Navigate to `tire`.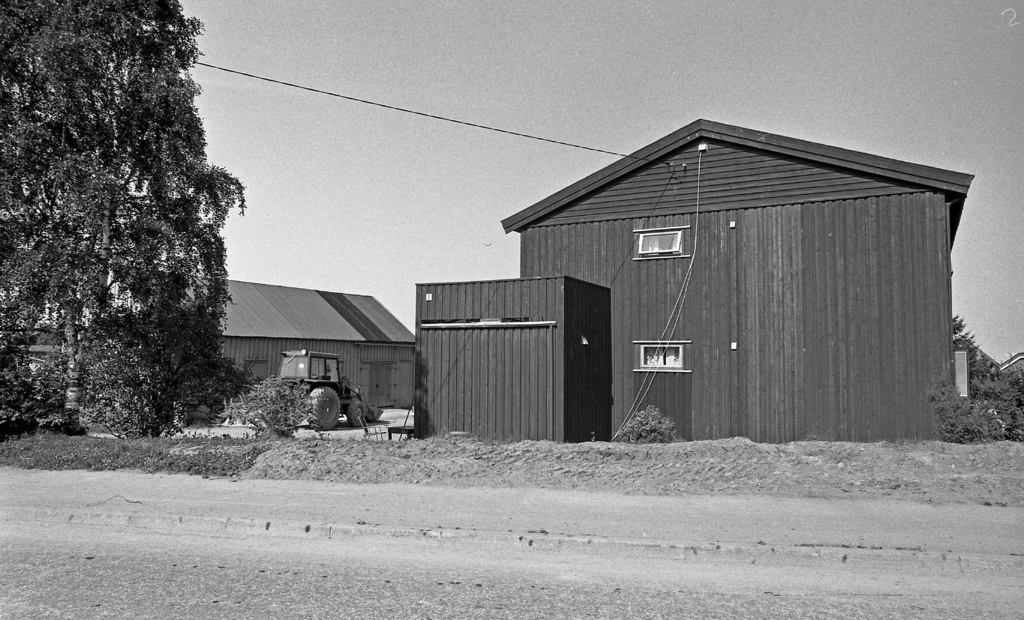
Navigation target: 301 383 343 431.
